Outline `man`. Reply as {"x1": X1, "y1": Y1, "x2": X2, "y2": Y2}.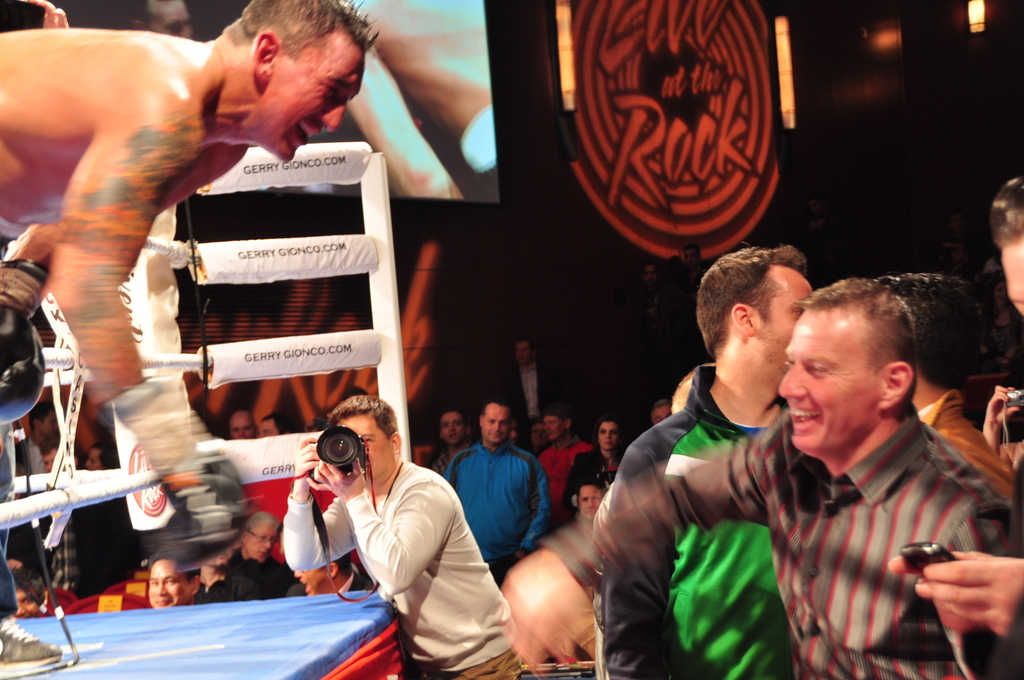
{"x1": 297, "y1": 549, "x2": 373, "y2": 592}.
